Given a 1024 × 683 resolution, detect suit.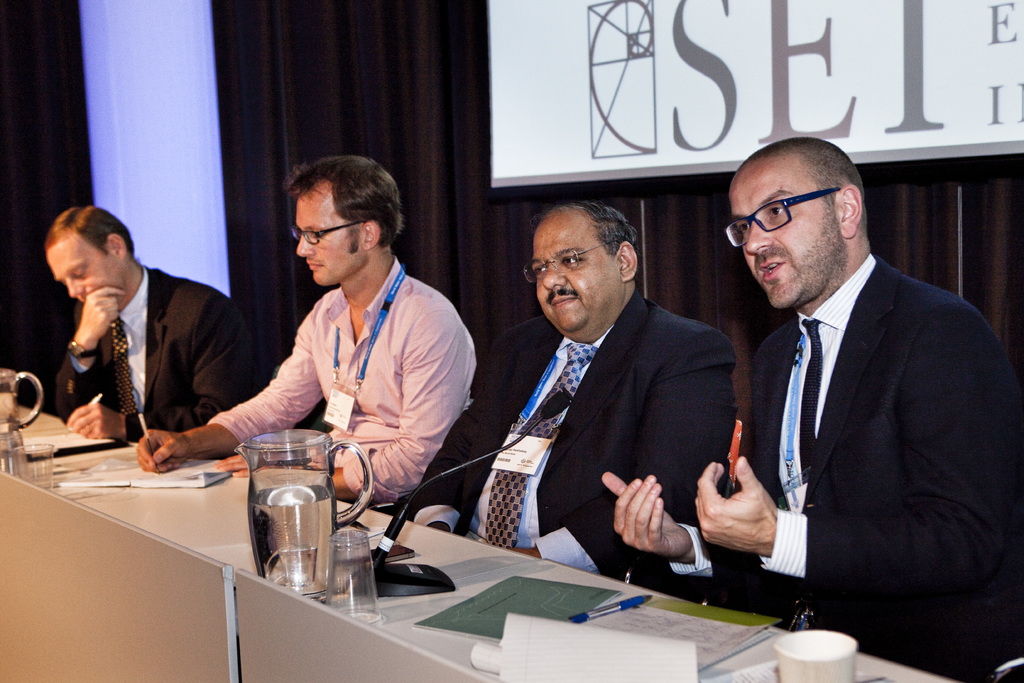
region(24, 247, 238, 458).
